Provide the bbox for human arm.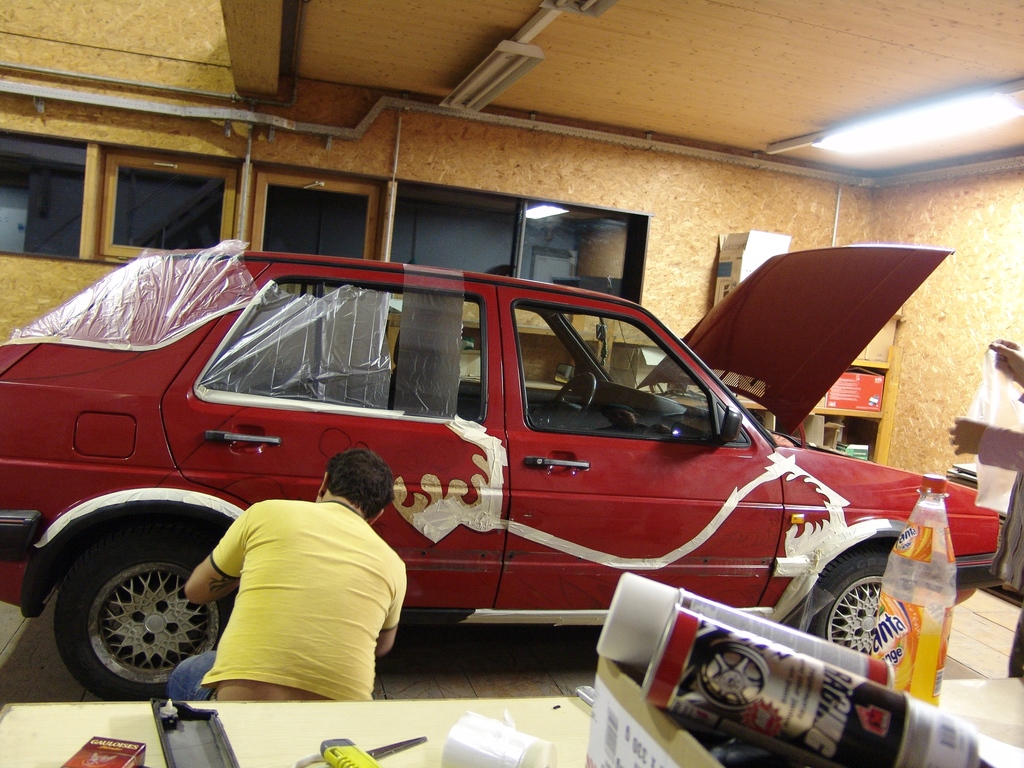
x1=369 y1=552 x2=418 y2=658.
